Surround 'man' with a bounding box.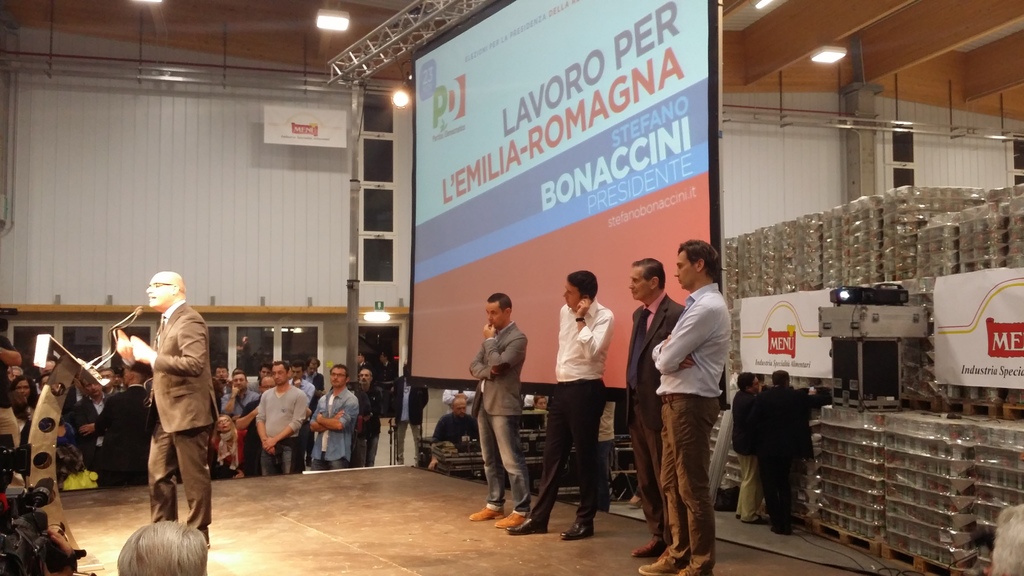
<box>93,368,152,486</box>.
